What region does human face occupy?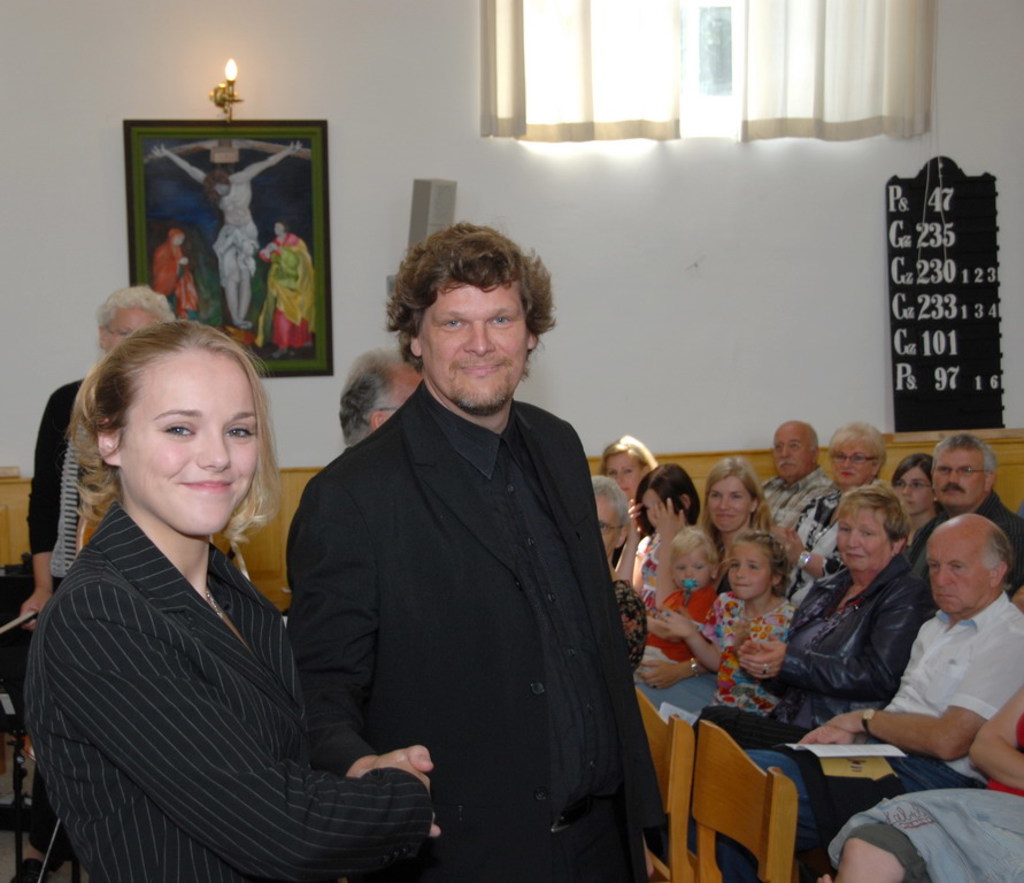
bbox=(838, 507, 892, 568).
